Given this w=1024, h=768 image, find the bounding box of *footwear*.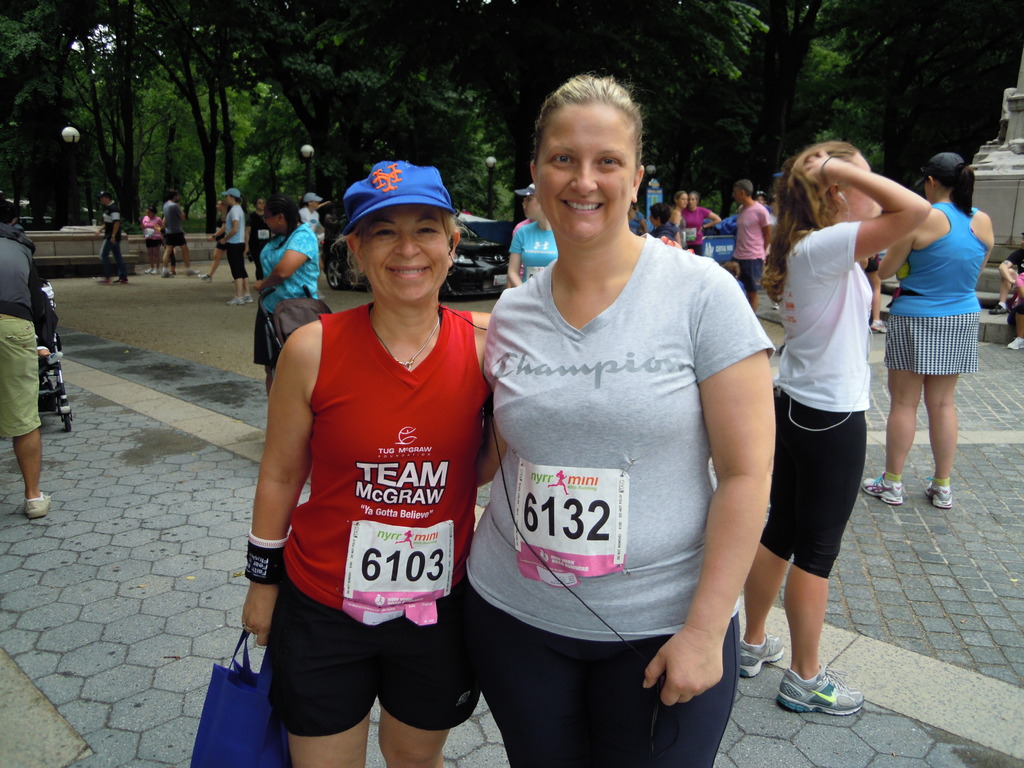
[185,264,197,276].
